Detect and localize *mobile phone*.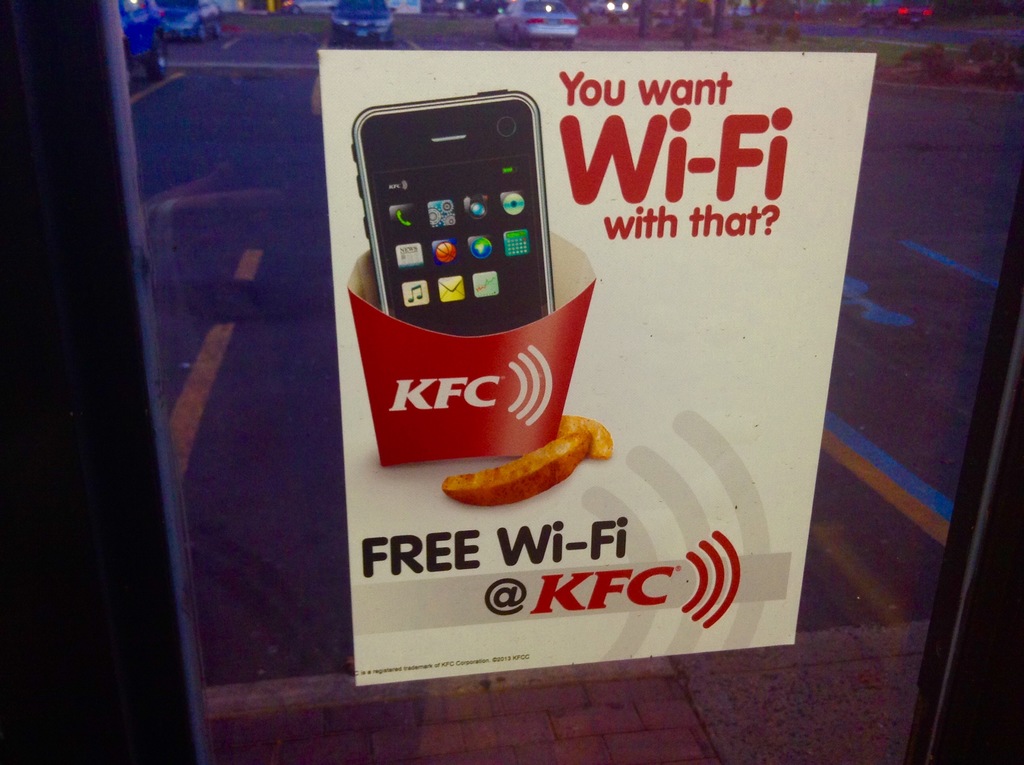
Localized at Rect(347, 94, 569, 338).
